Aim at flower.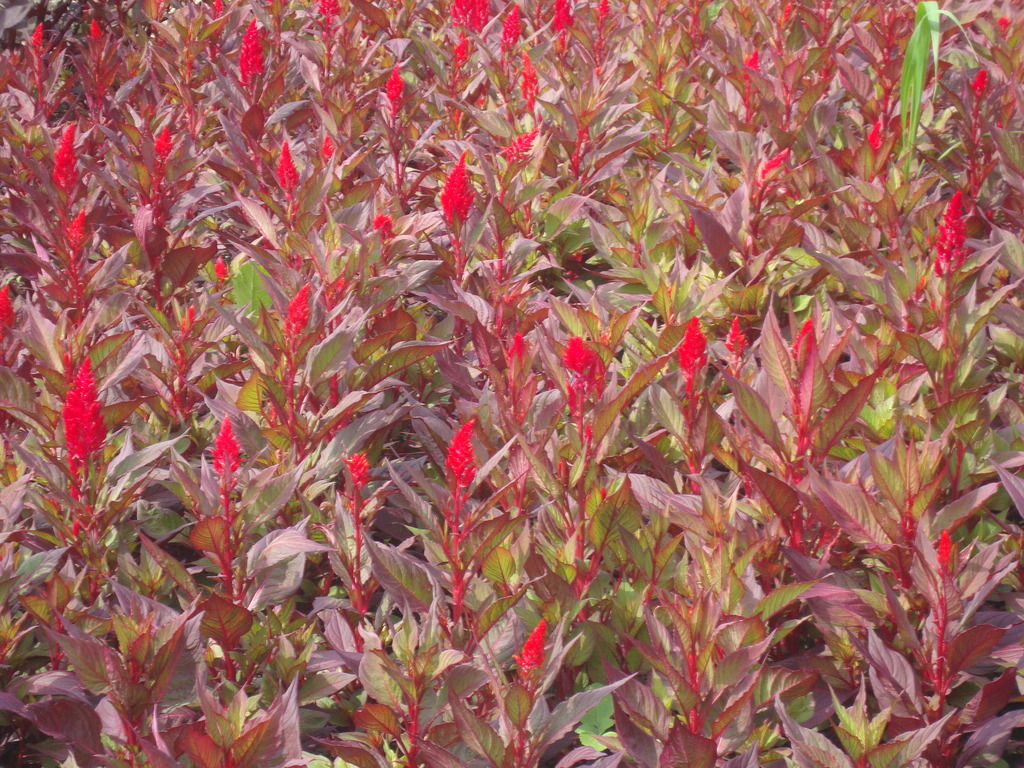
Aimed at 504/332/525/372.
